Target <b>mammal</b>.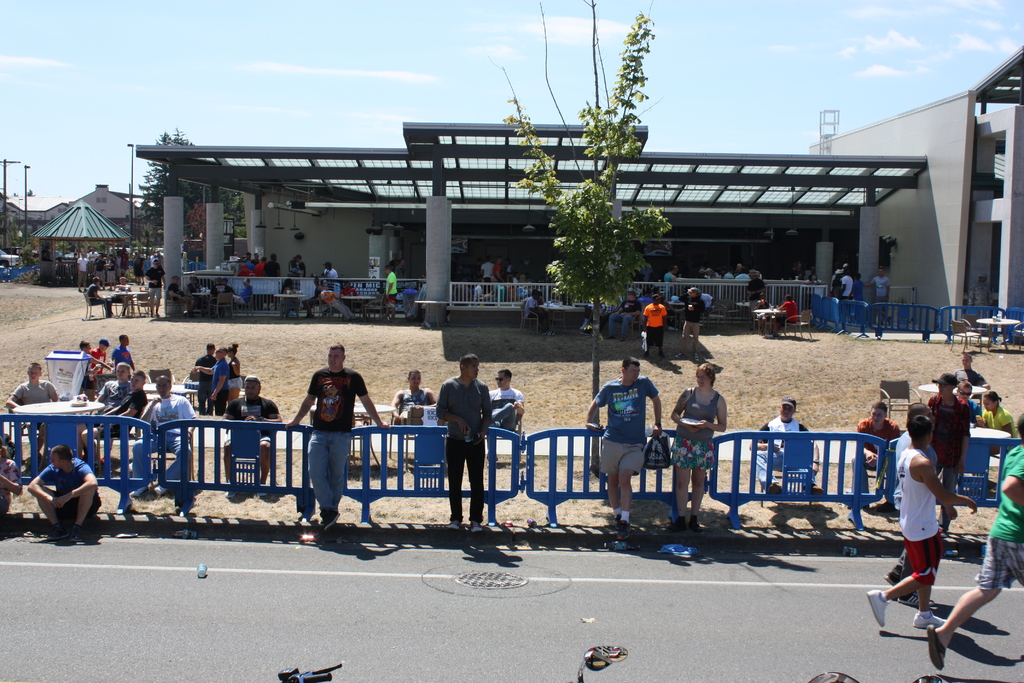
Target region: pyautogui.locateOnScreen(114, 276, 132, 317).
